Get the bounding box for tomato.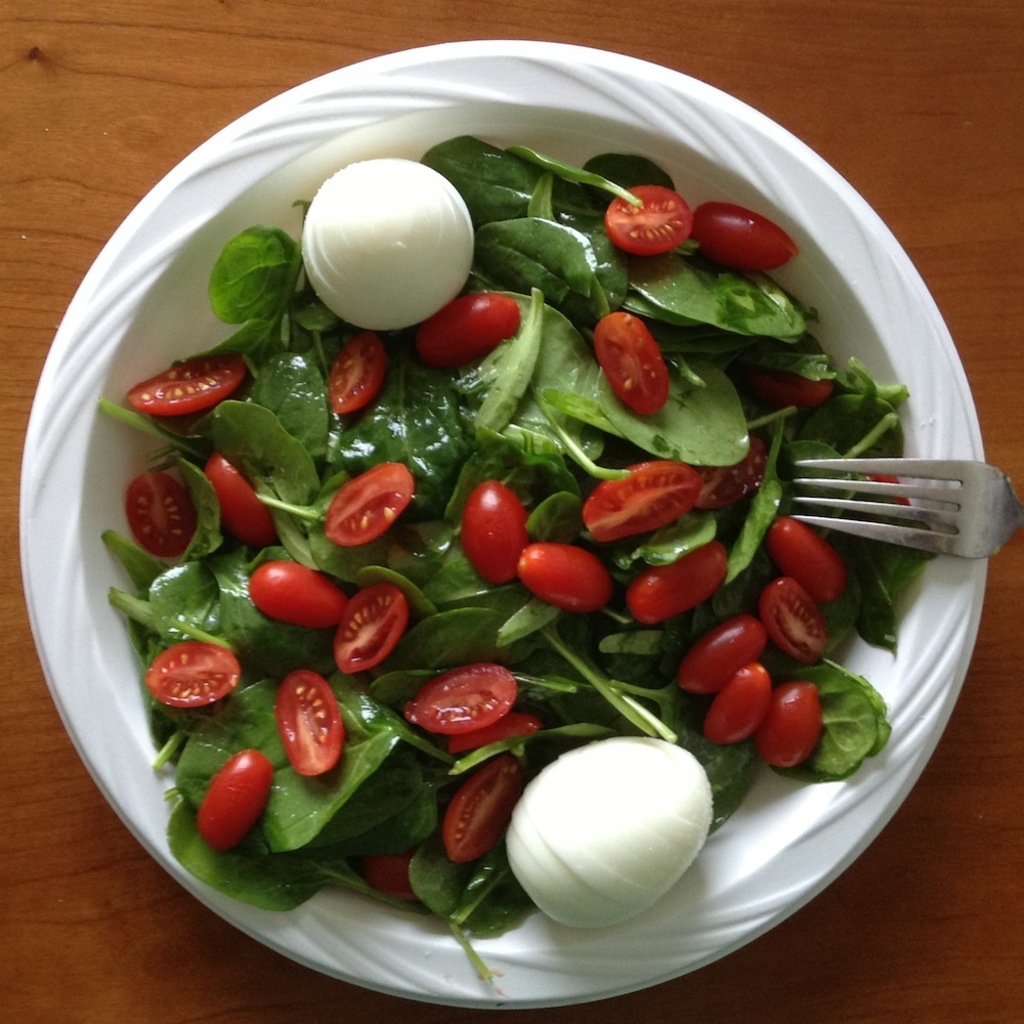
left=584, top=458, right=707, bottom=549.
